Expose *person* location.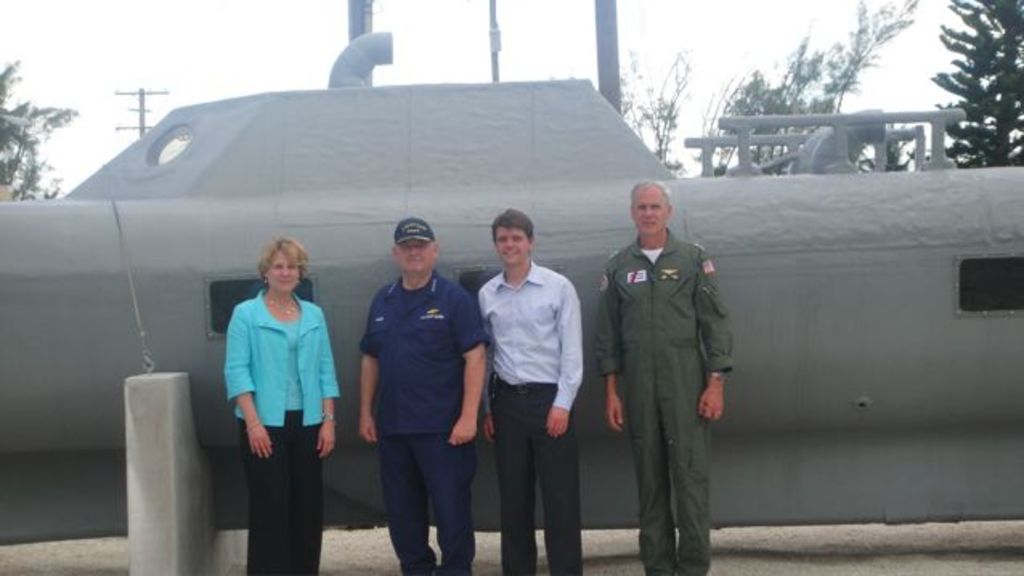
Exposed at (591, 173, 733, 573).
